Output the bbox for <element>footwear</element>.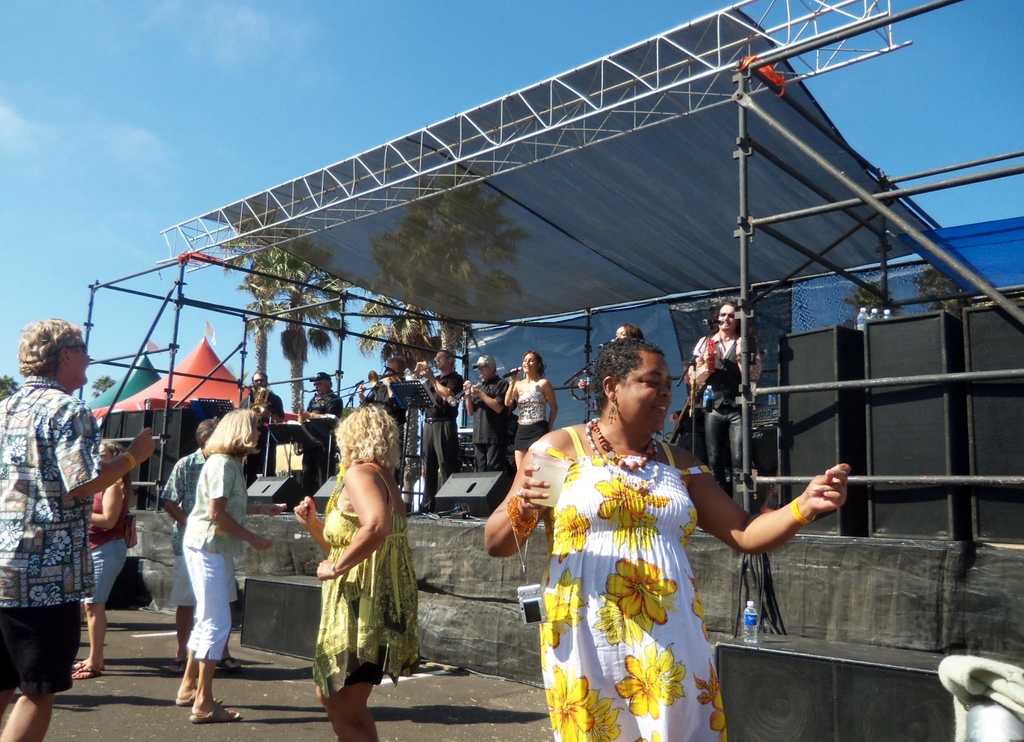
box(194, 696, 242, 723).
